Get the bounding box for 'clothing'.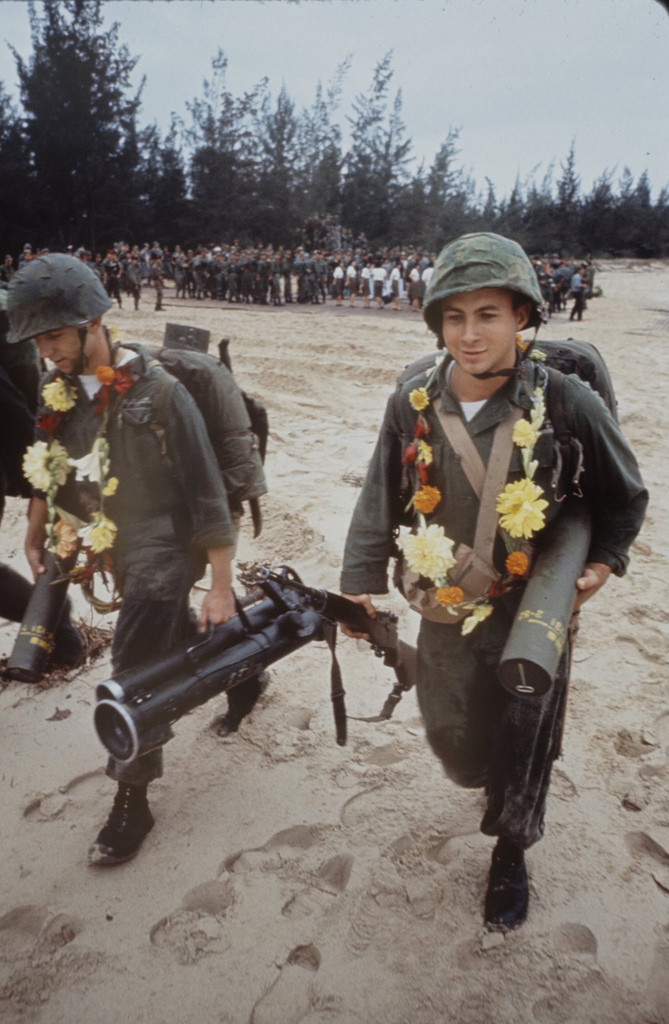
locate(358, 265, 372, 292).
